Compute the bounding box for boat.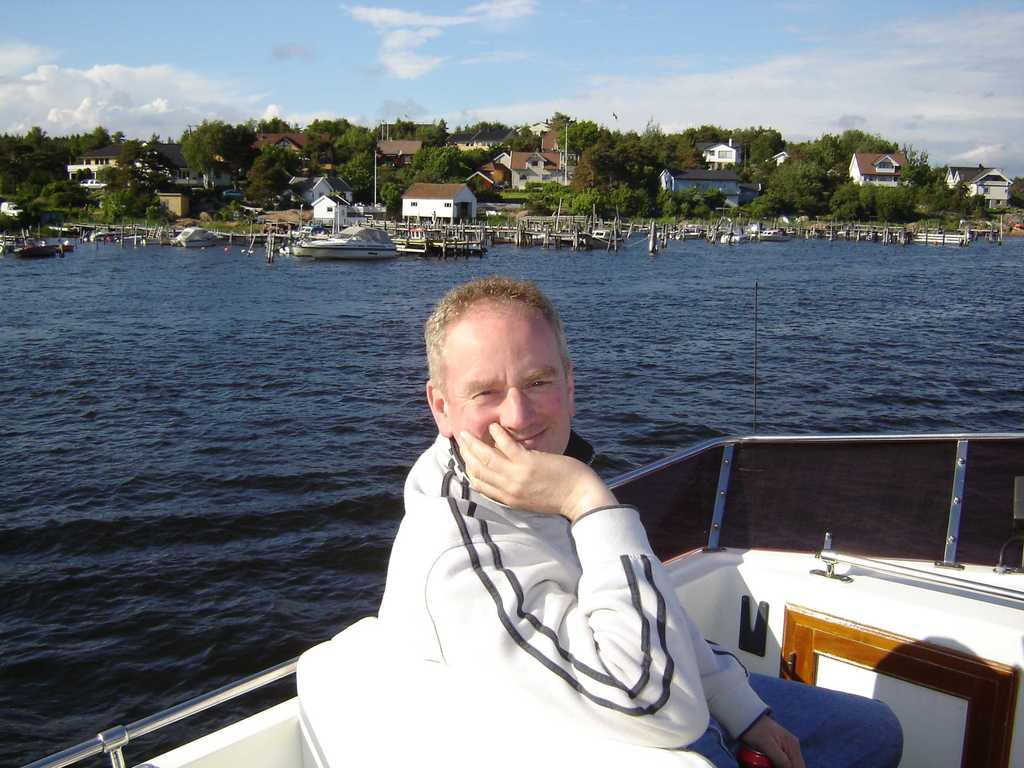
detection(587, 227, 627, 240).
